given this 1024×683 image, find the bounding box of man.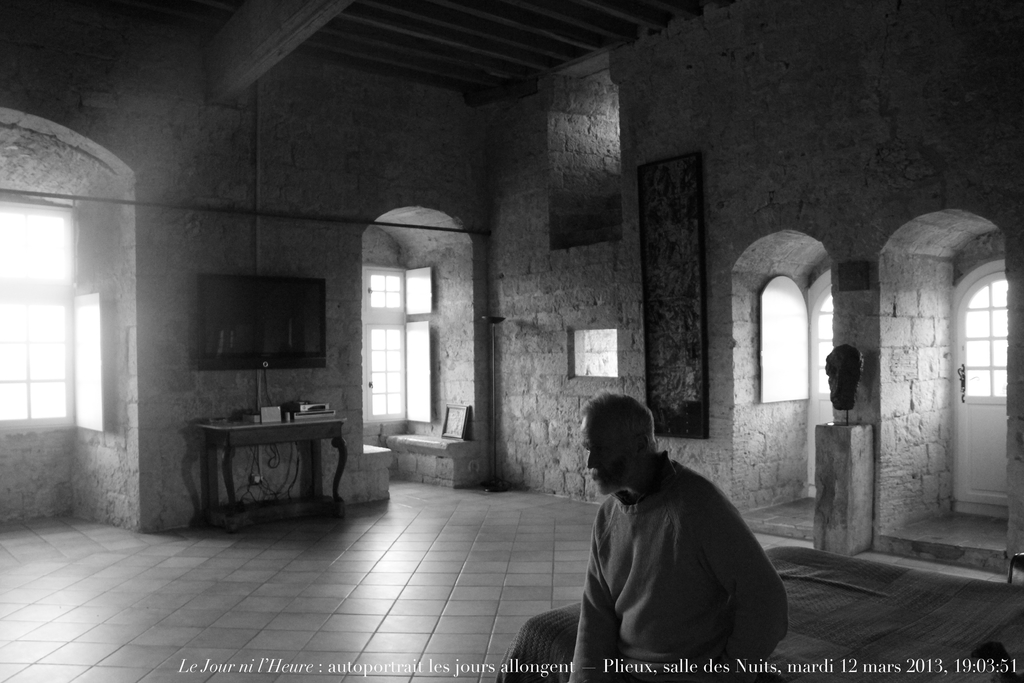
{"x1": 536, "y1": 393, "x2": 793, "y2": 671}.
